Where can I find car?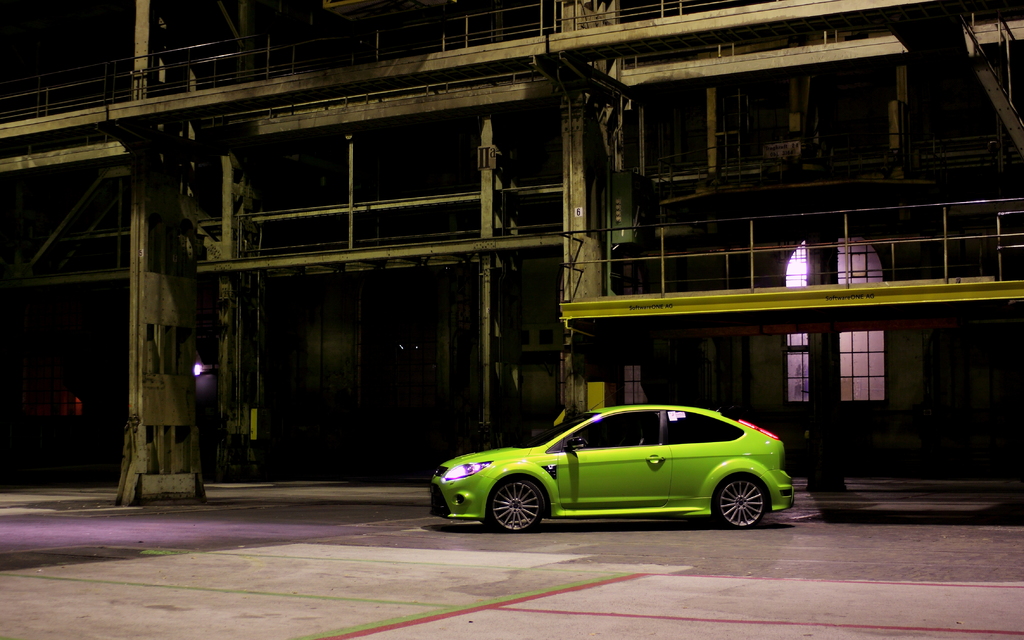
You can find it at crop(428, 402, 794, 523).
